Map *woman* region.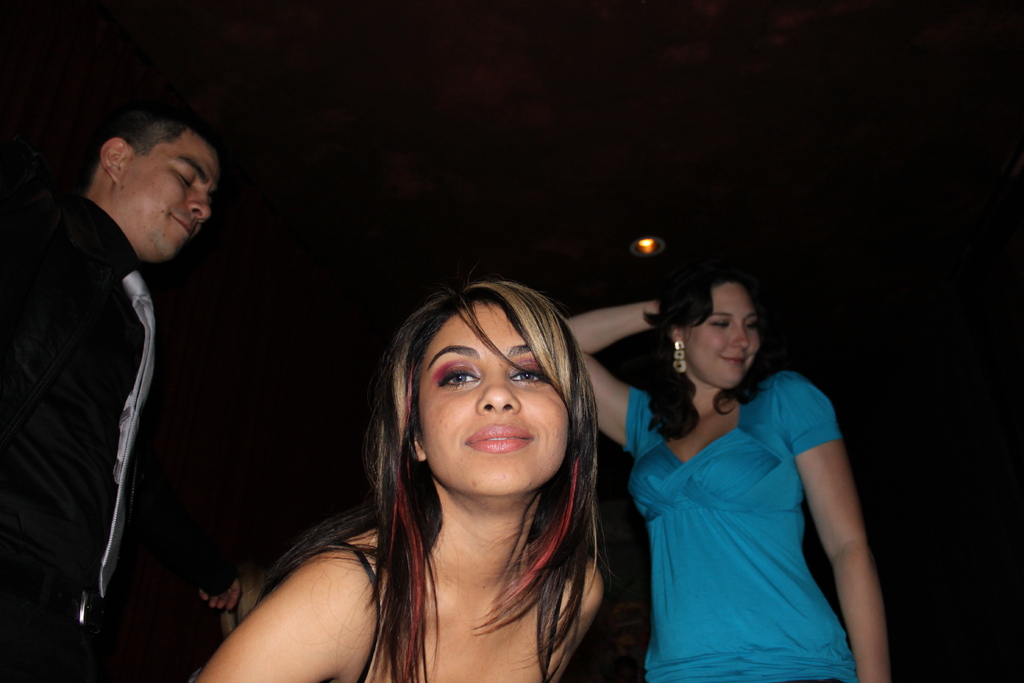
Mapped to [191,278,610,682].
